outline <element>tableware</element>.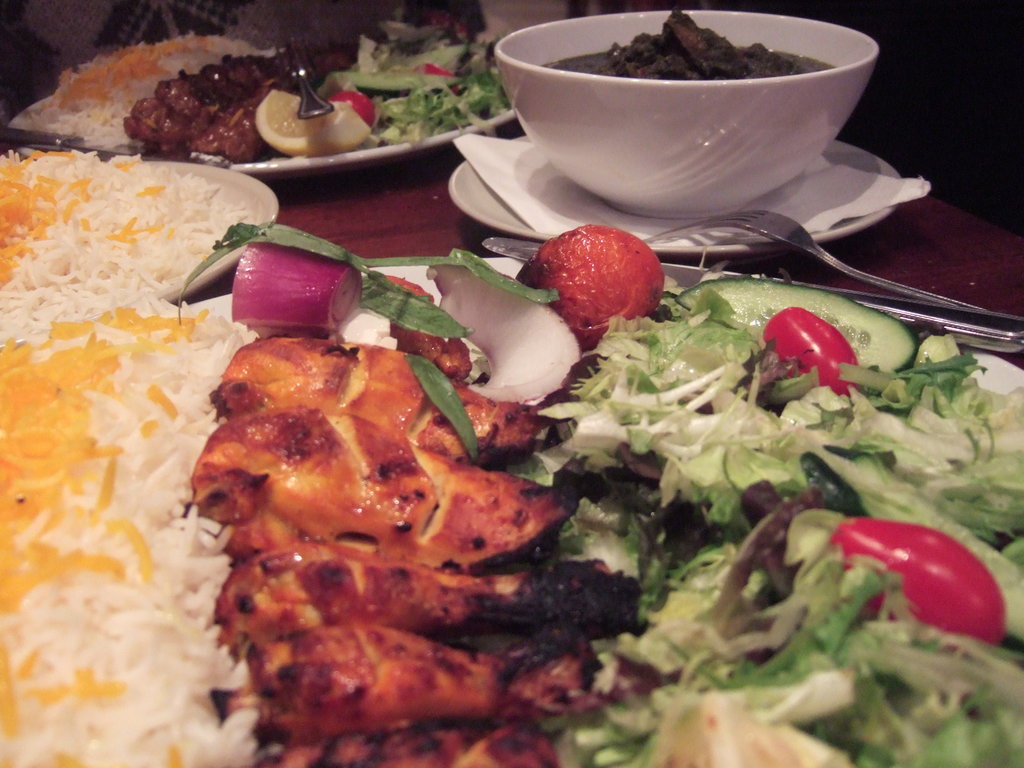
Outline: bbox(4, 26, 522, 166).
